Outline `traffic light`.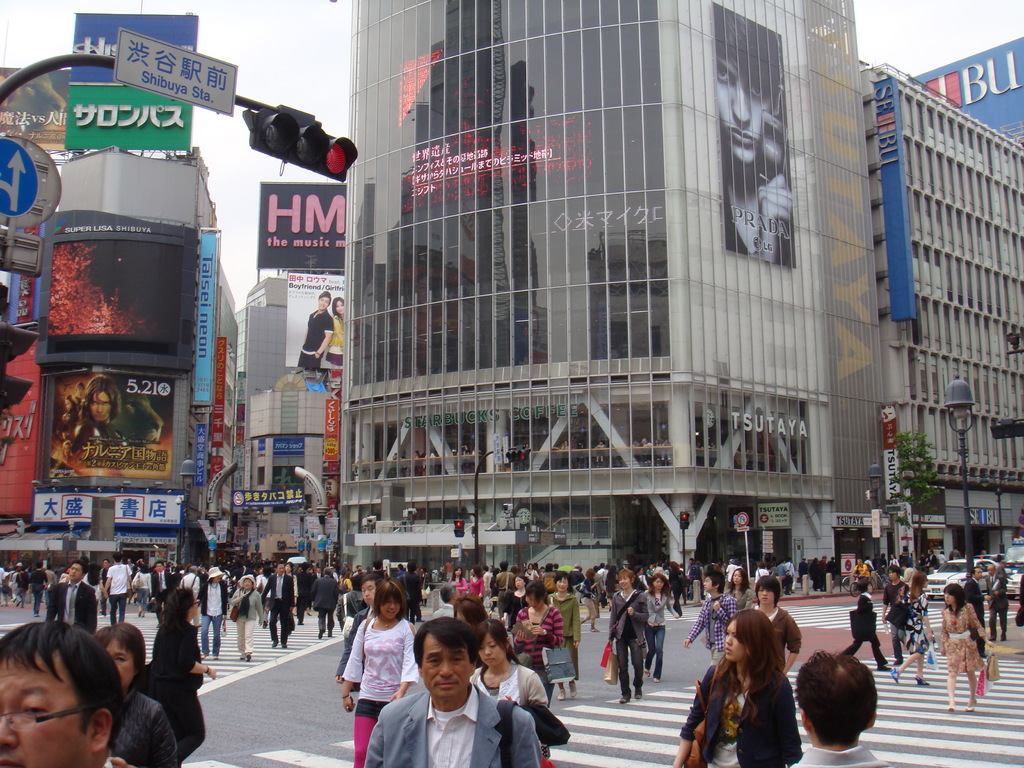
Outline: detection(506, 445, 531, 463).
